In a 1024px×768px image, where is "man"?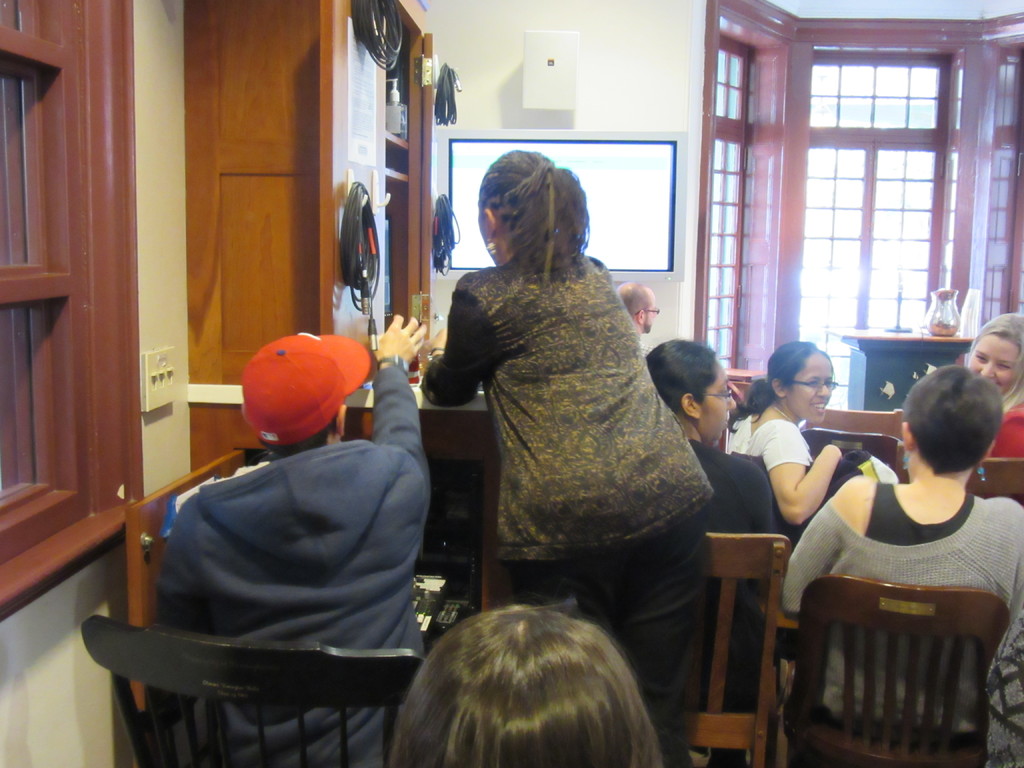
(left=145, top=312, right=438, bottom=767).
